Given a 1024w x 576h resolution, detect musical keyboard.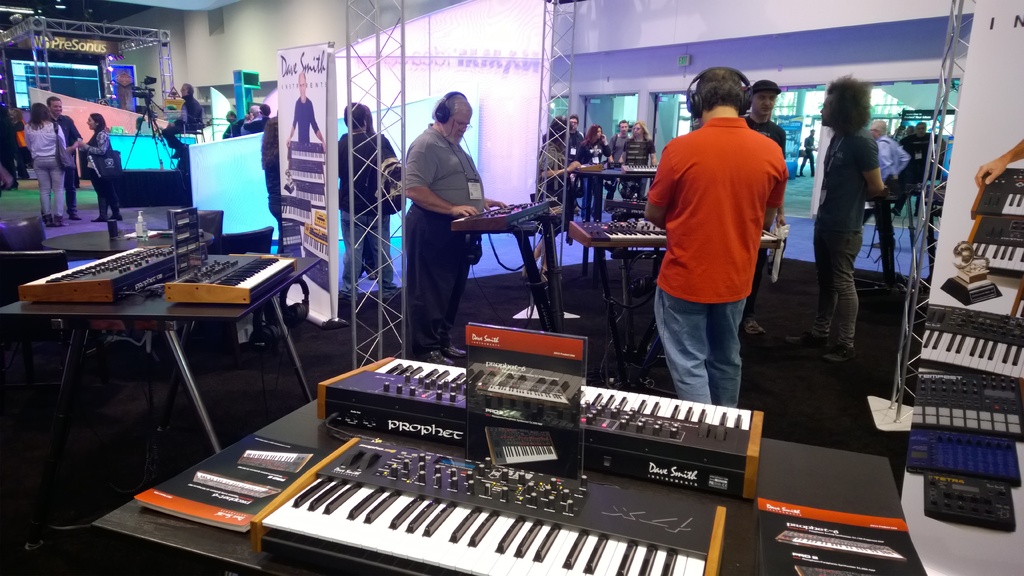
rect(21, 250, 185, 298).
